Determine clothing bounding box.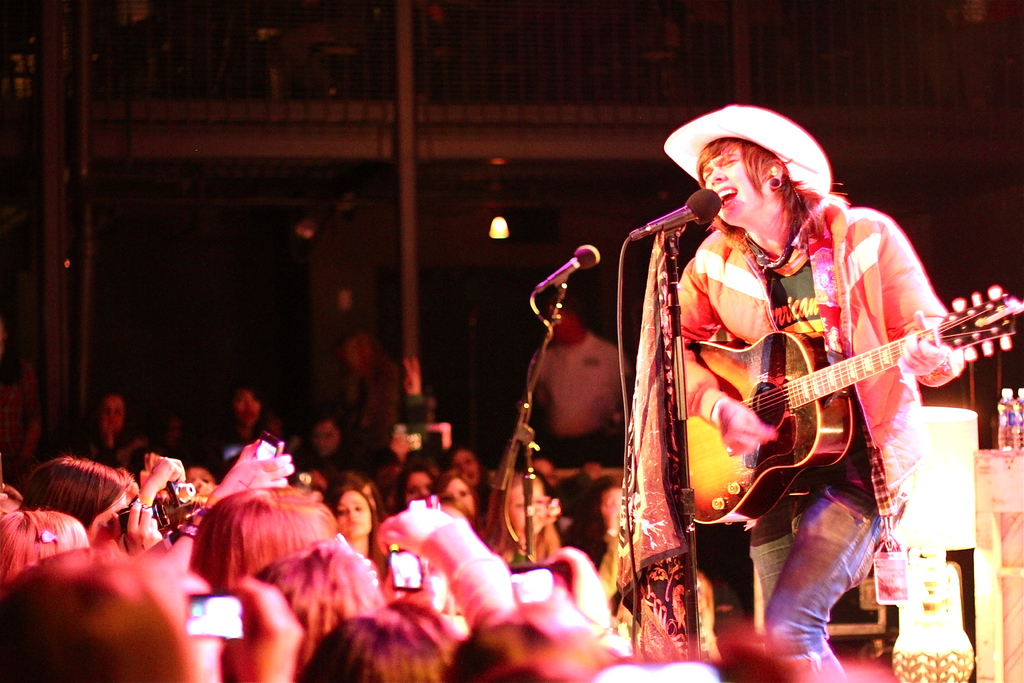
Determined: 0/348/46/481.
